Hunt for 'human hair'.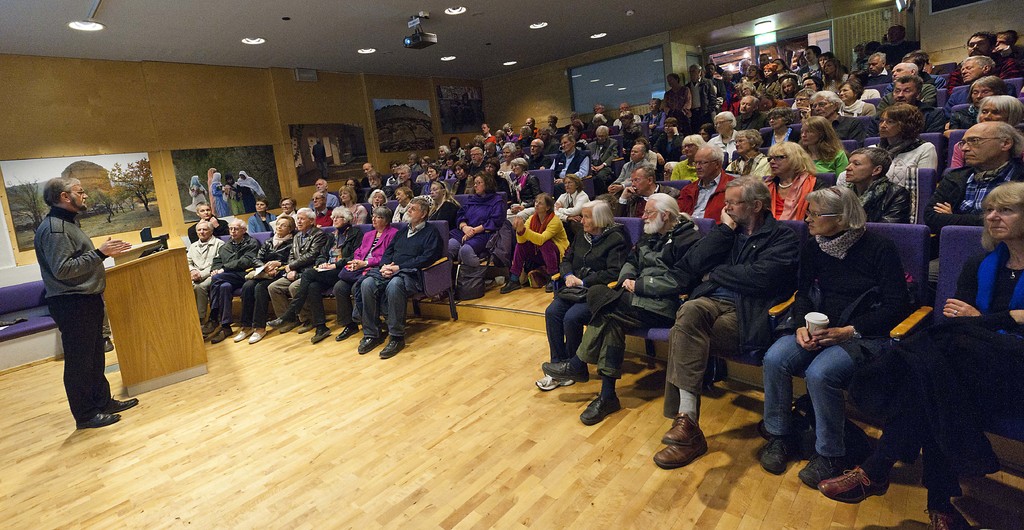
Hunted down at bbox=[564, 173, 584, 192].
